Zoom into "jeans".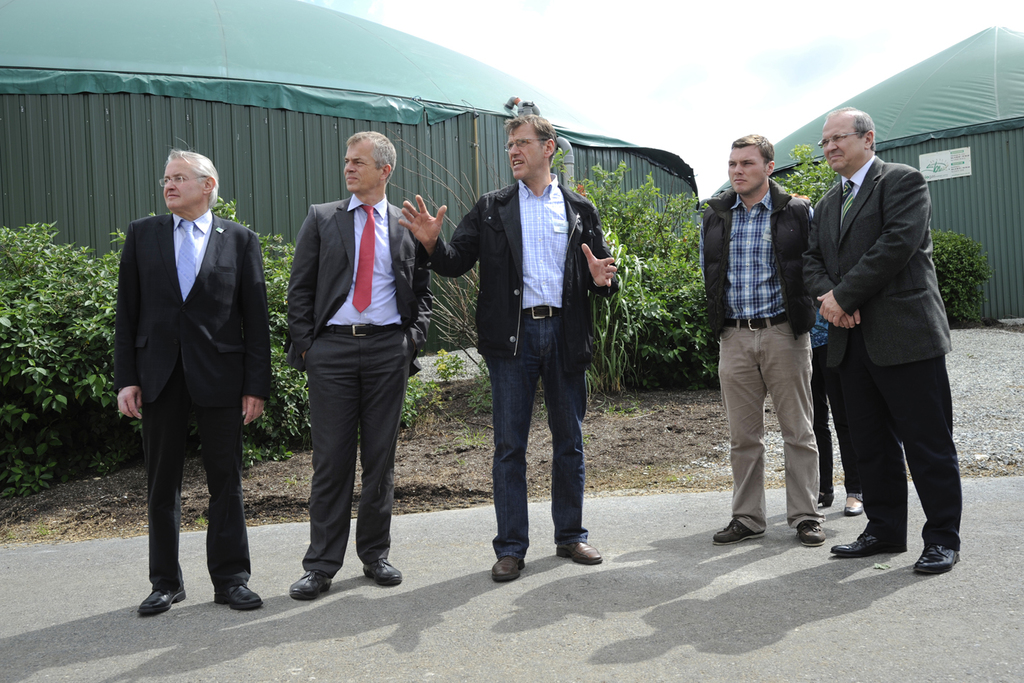
Zoom target: l=481, t=314, r=594, b=583.
